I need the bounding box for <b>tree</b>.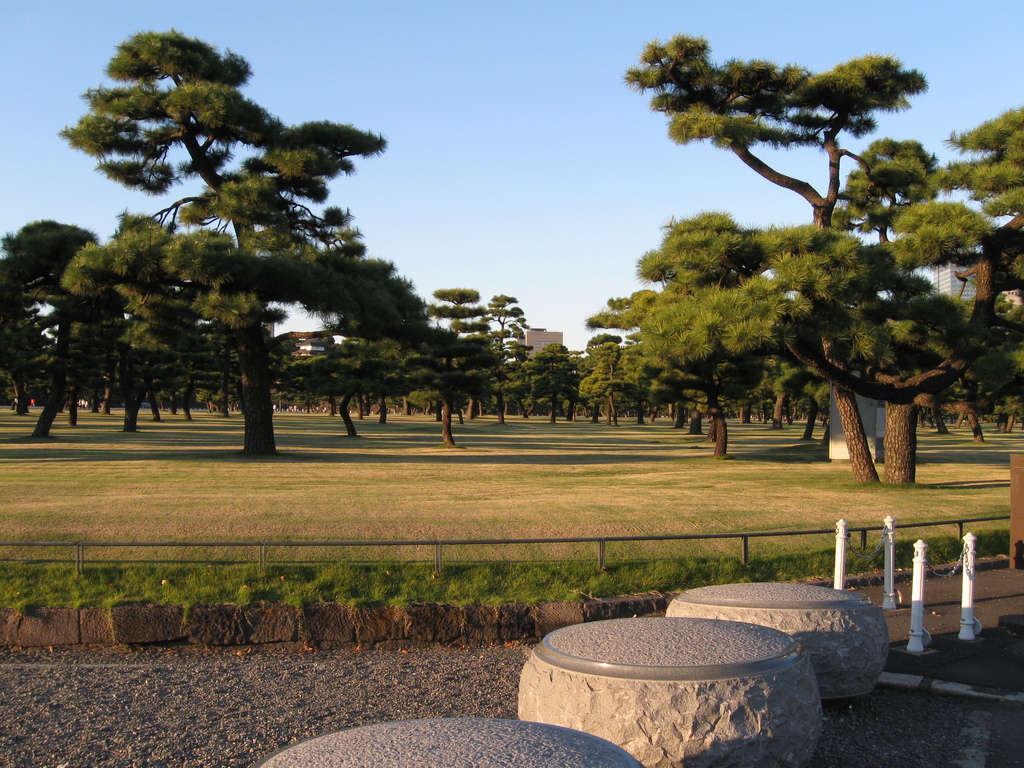
Here it is: bbox=[150, 306, 250, 410].
